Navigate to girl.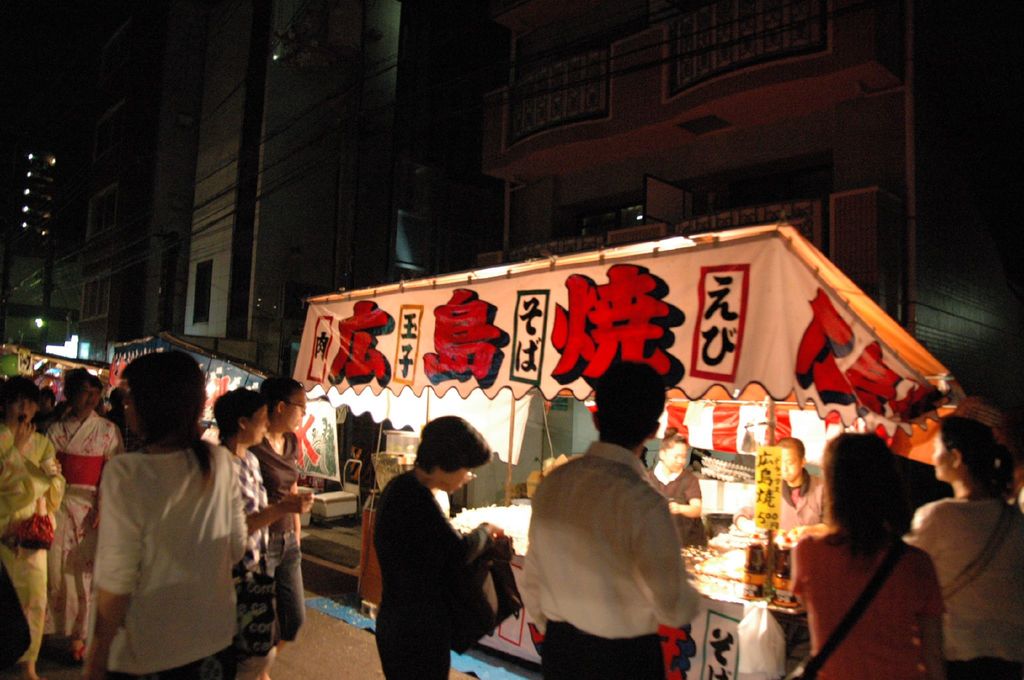
Navigation target: pyautogui.locateOnScreen(790, 435, 945, 661).
